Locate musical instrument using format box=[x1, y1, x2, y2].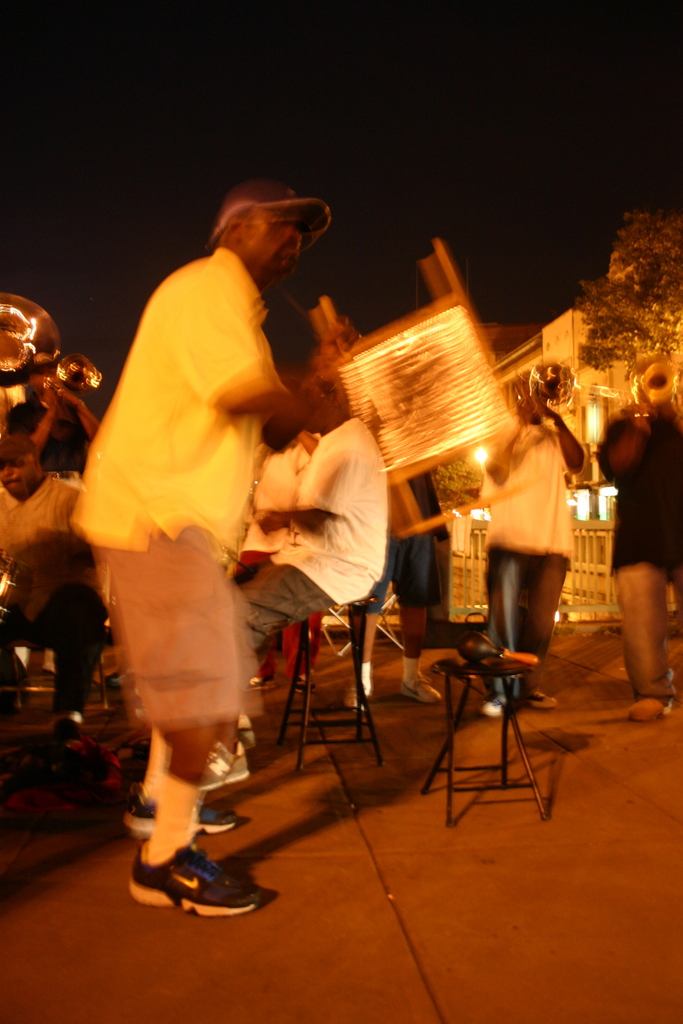
box=[522, 345, 586, 417].
